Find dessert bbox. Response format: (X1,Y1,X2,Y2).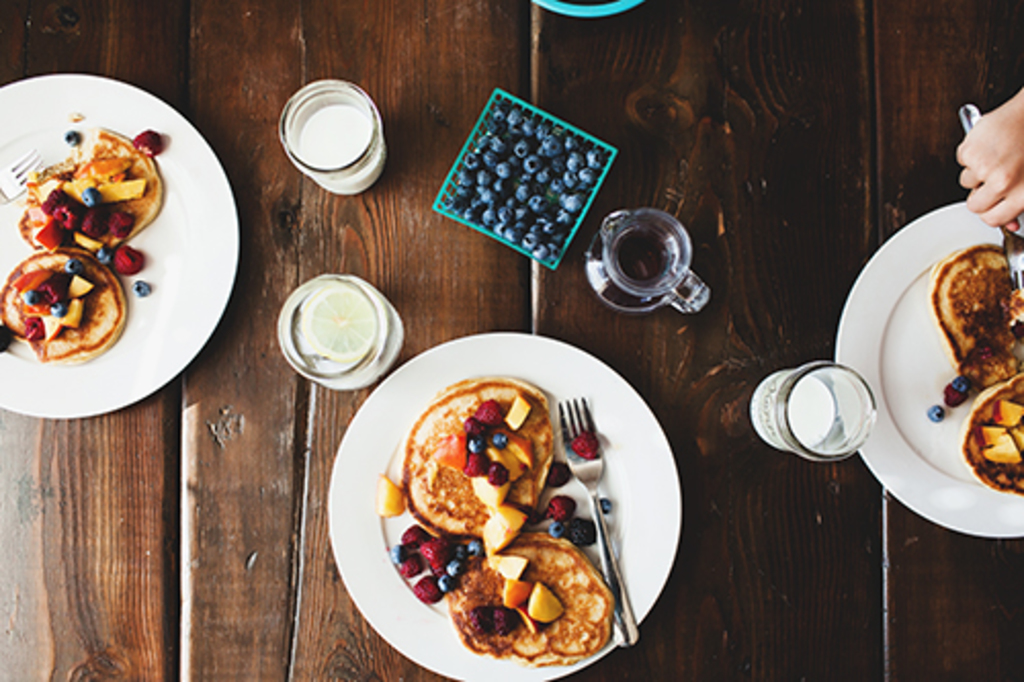
(403,379,549,555).
